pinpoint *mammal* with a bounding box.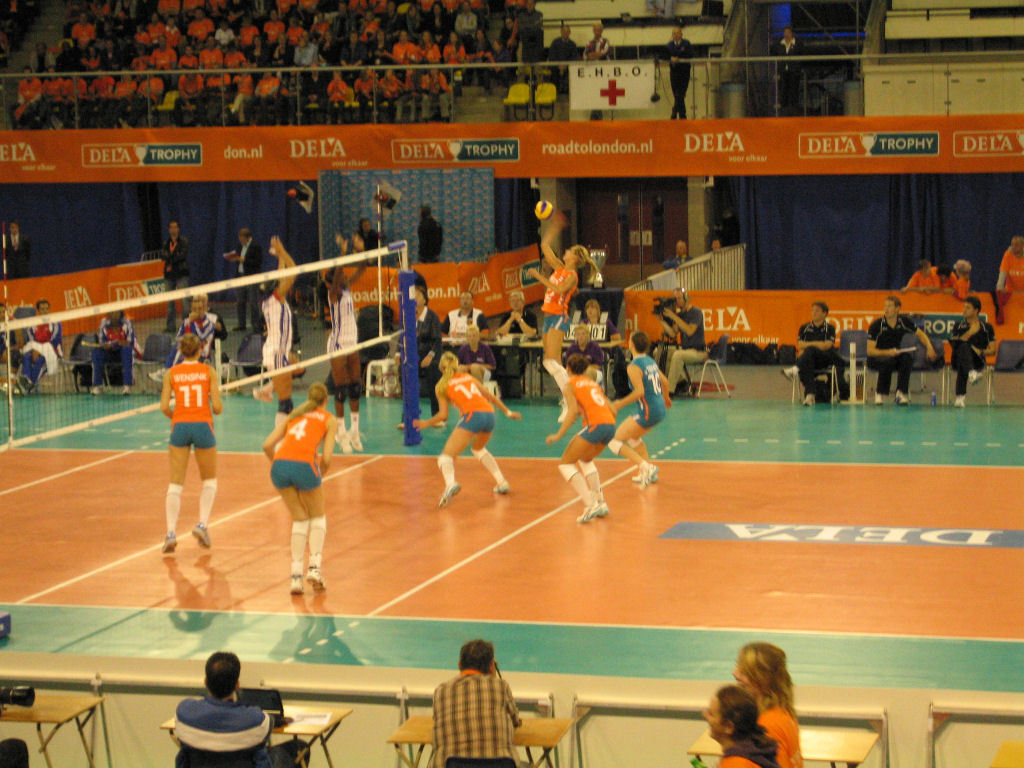
bbox=(0, 303, 15, 369).
